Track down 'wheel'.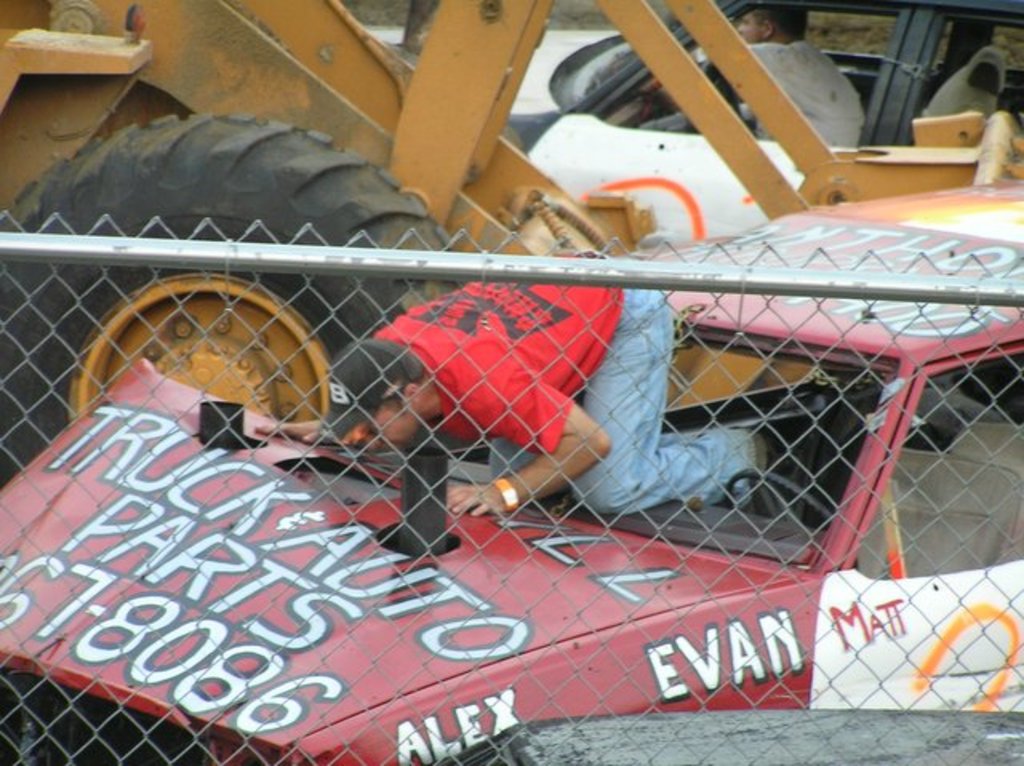
Tracked to <bbox>0, 109, 464, 550</bbox>.
